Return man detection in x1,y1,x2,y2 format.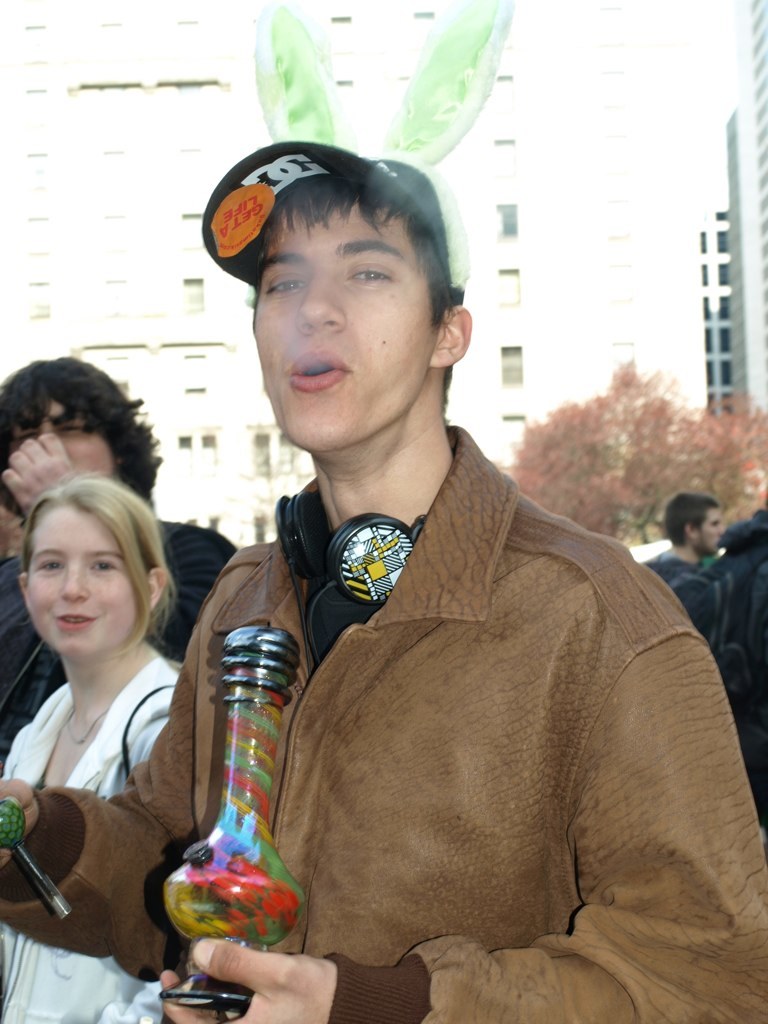
179,149,735,1023.
